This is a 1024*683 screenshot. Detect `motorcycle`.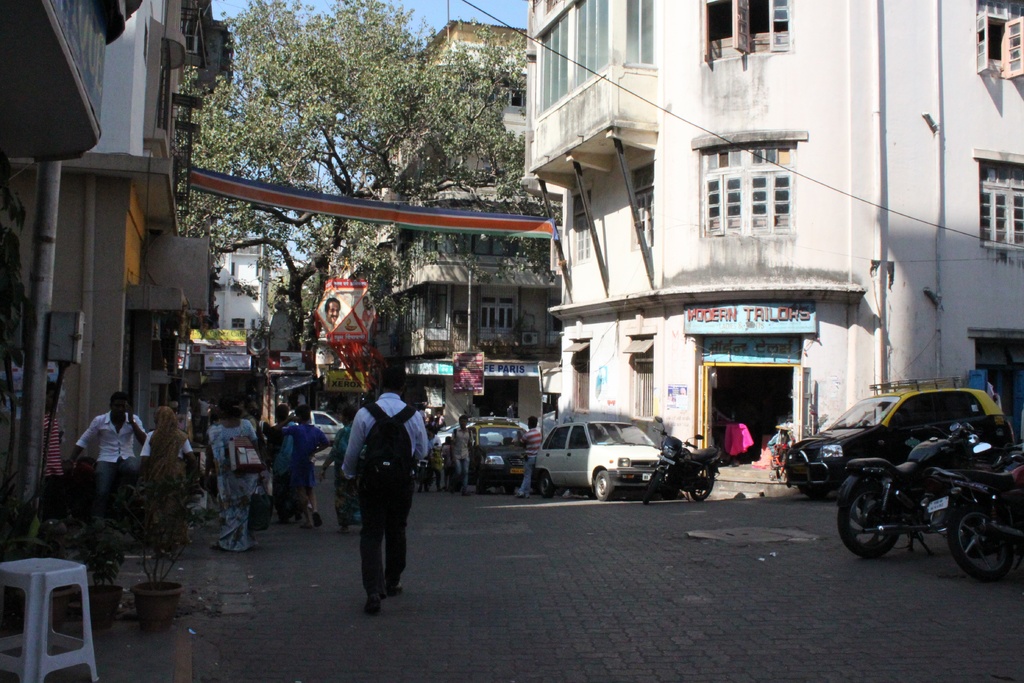
<bbox>412, 441, 437, 493</bbox>.
